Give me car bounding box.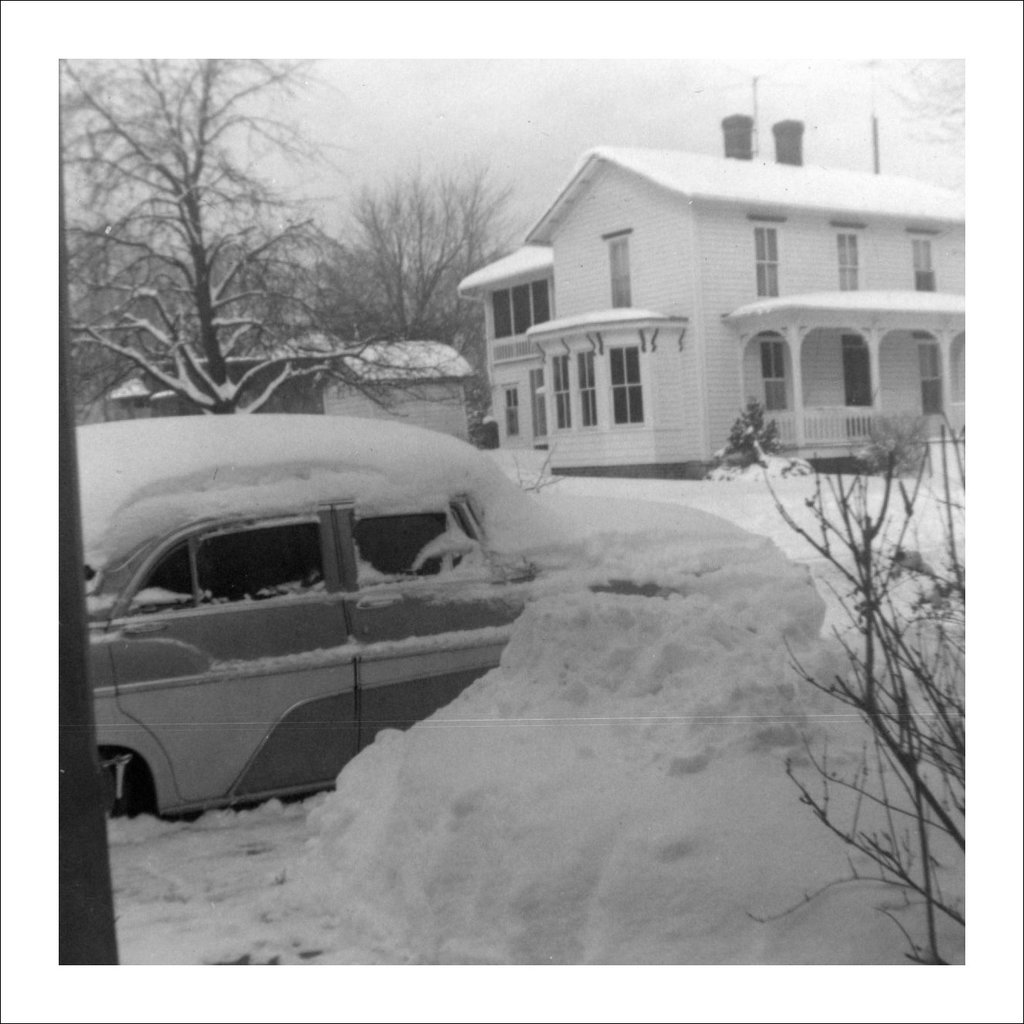
x1=76 y1=406 x2=839 y2=825.
